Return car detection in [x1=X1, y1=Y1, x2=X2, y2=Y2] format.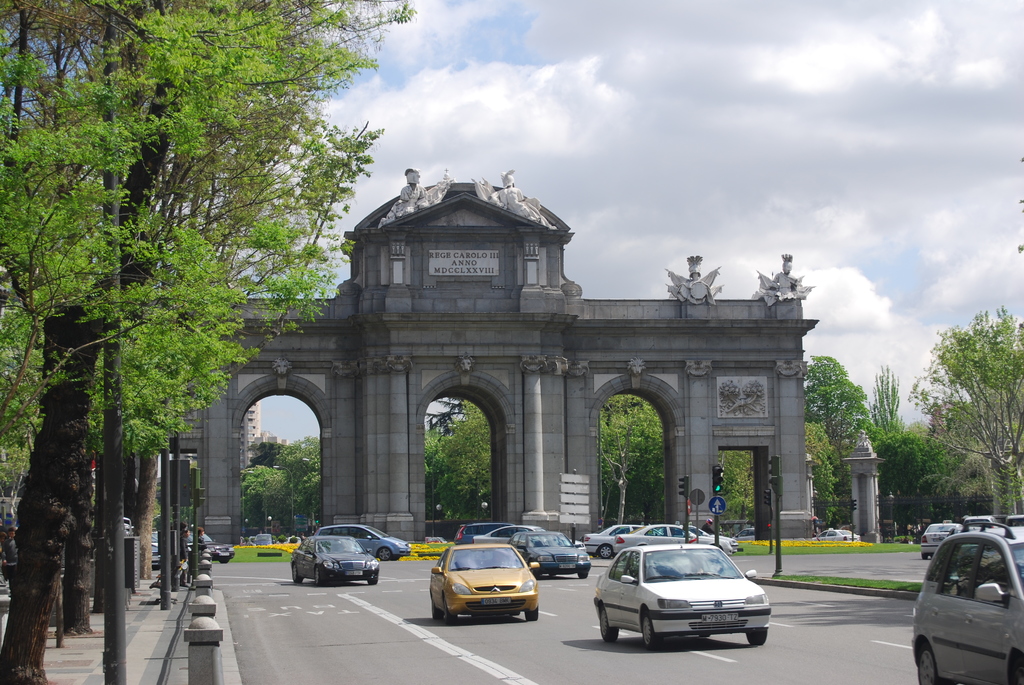
[x1=610, y1=523, x2=736, y2=555].
